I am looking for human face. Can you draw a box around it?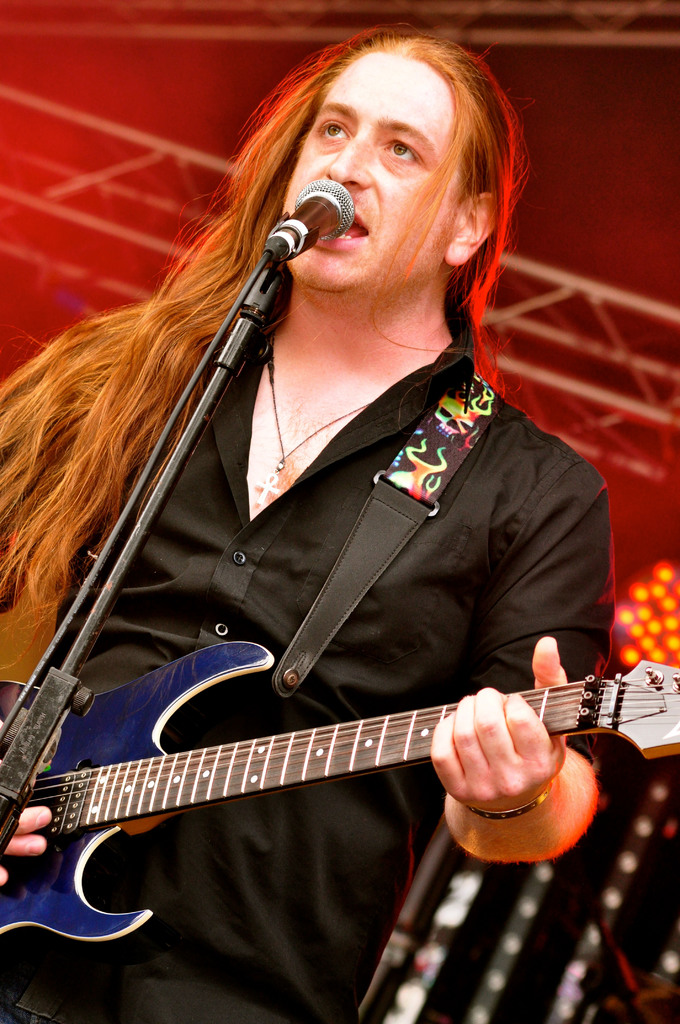
Sure, the bounding box is BBox(280, 49, 467, 287).
